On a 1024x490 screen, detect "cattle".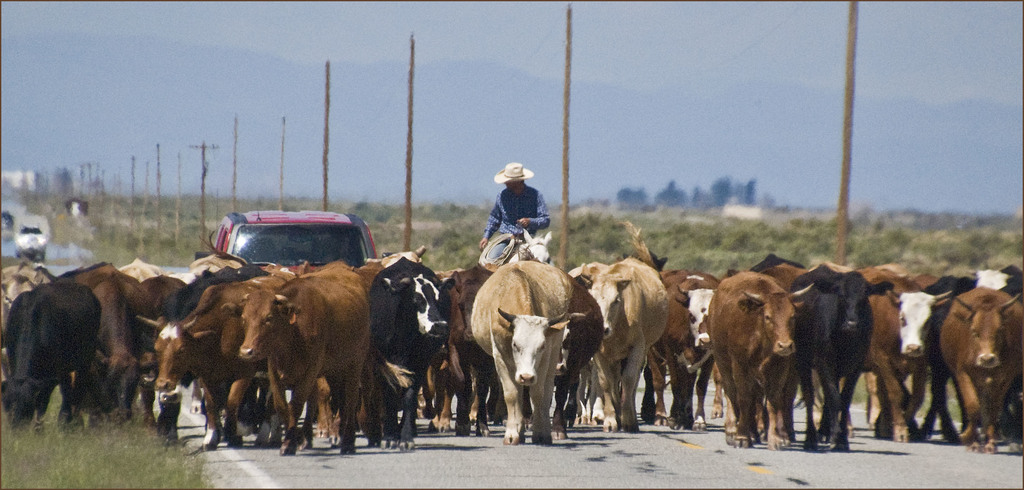
Rect(61, 261, 145, 431).
